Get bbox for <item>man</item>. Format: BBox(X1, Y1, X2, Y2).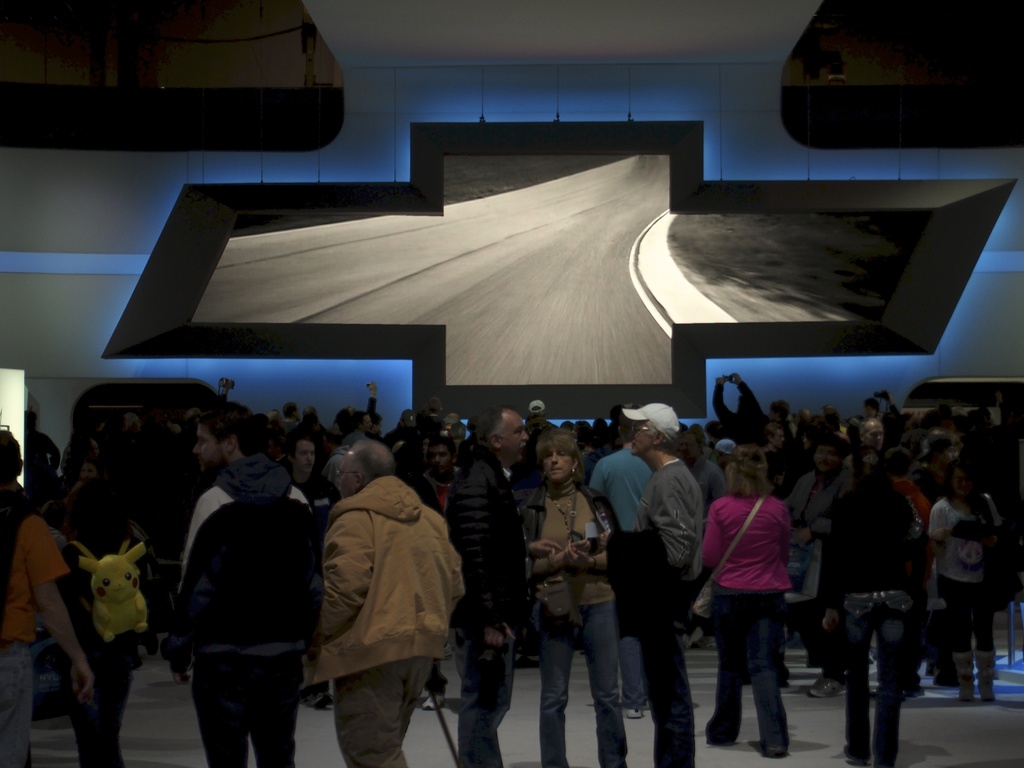
BBox(428, 413, 549, 765).
